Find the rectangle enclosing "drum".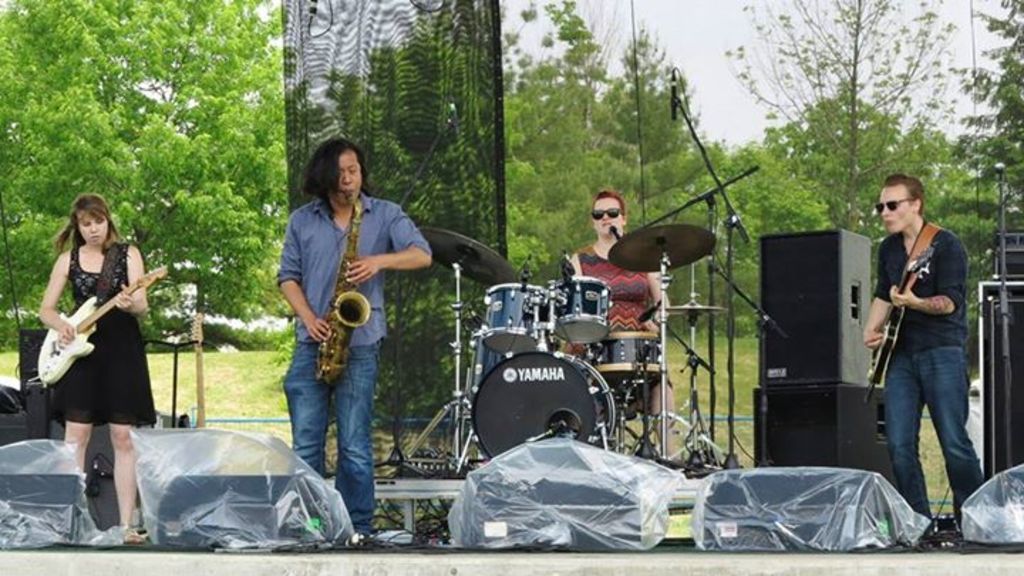
x1=592, y1=329, x2=663, y2=397.
